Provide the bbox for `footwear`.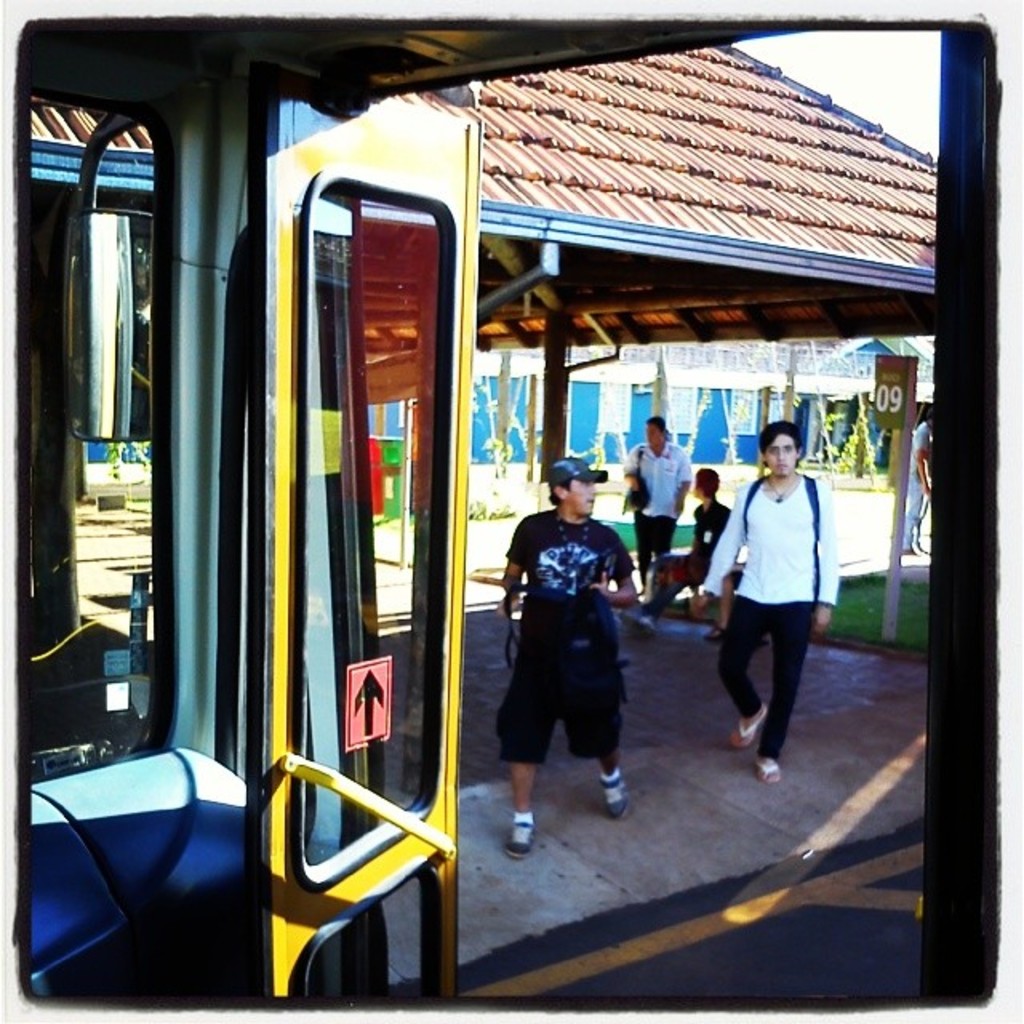
(632, 574, 648, 594).
